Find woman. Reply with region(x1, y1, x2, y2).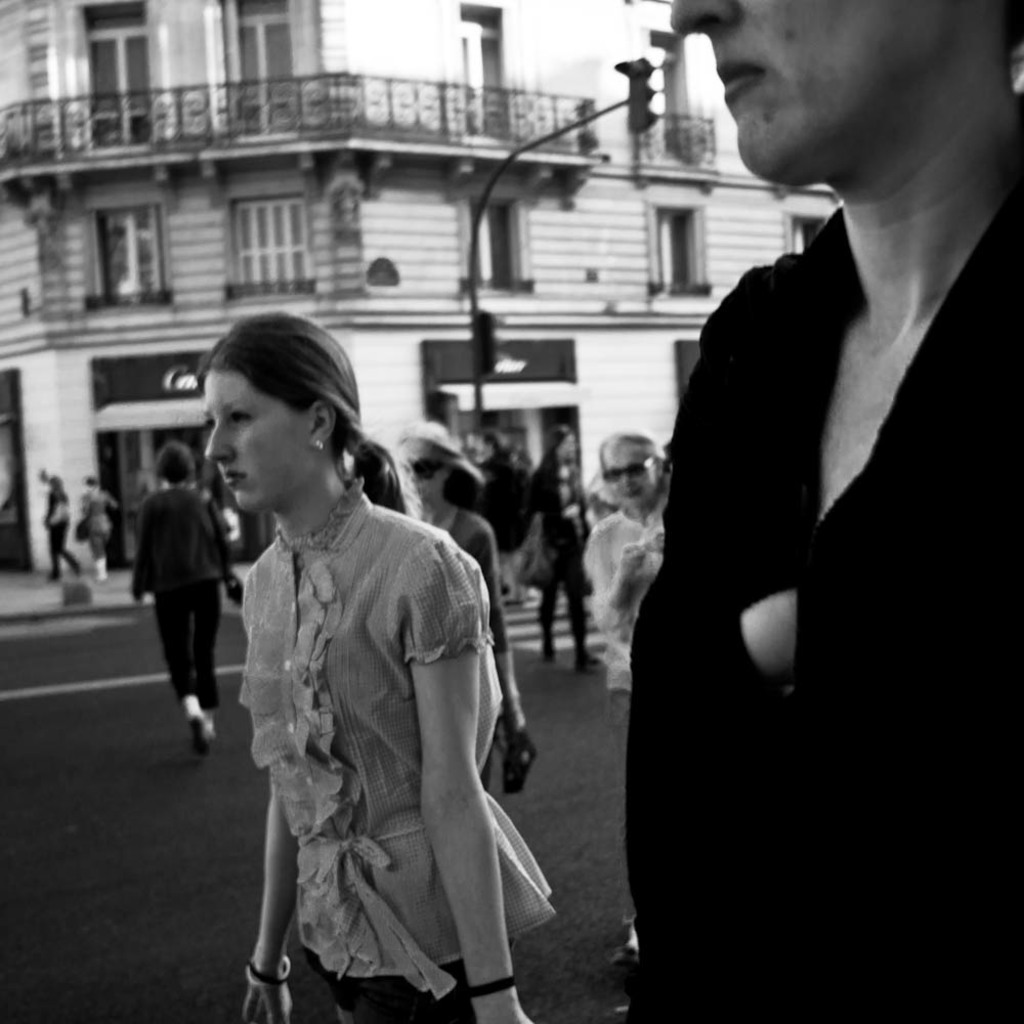
region(527, 419, 614, 668).
